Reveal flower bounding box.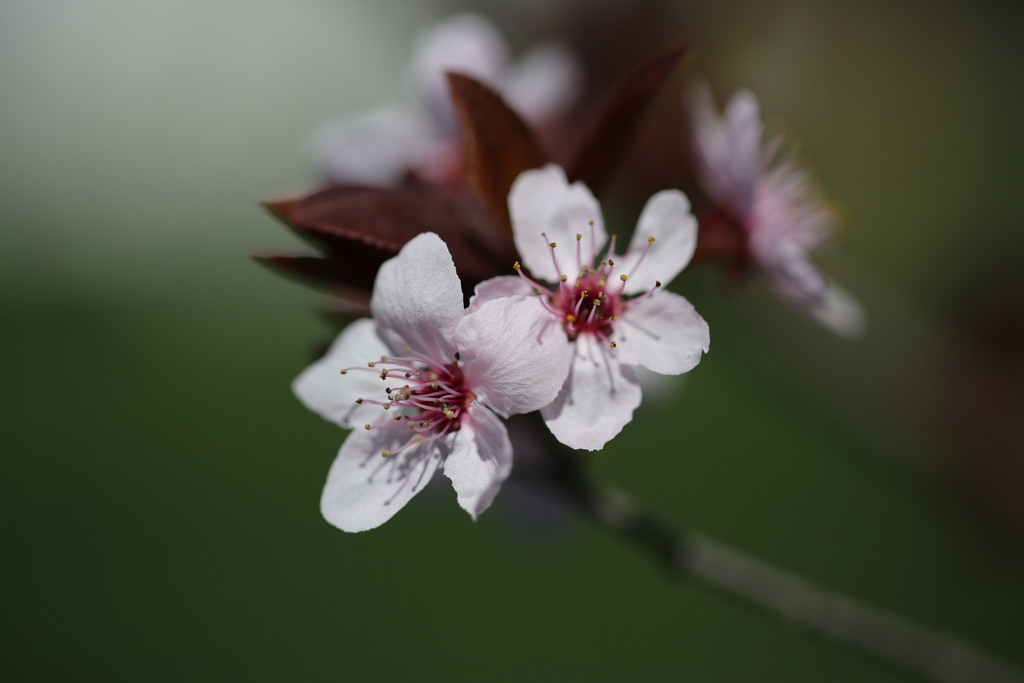
Revealed: <bbox>436, 172, 707, 441</bbox>.
